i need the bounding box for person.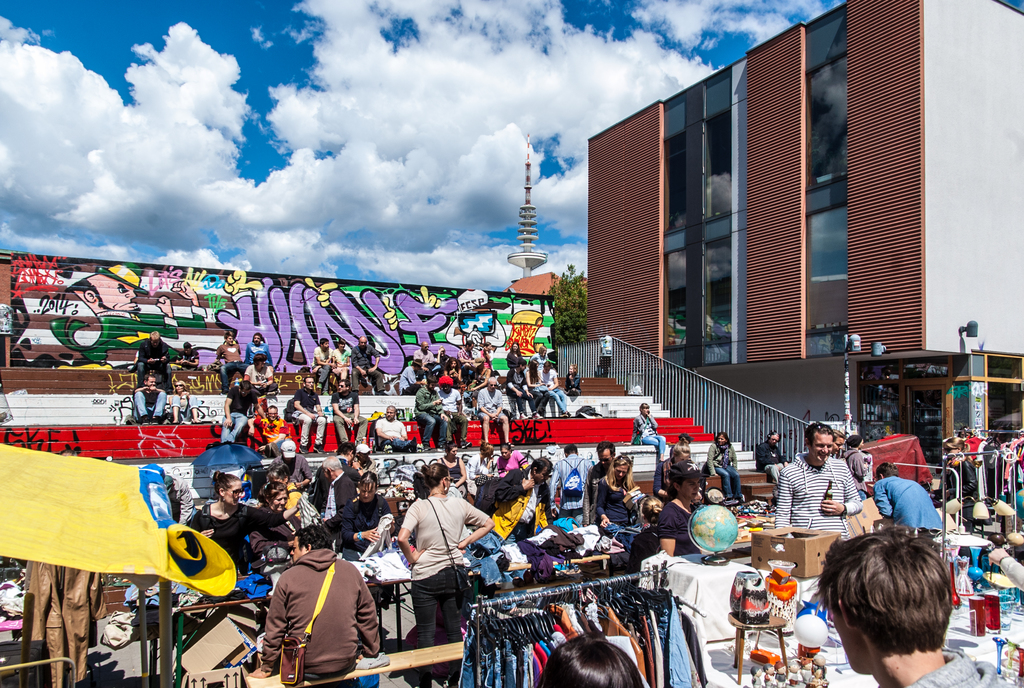
Here it is: pyautogui.locateOnScreen(525, 359, 550, 413).
